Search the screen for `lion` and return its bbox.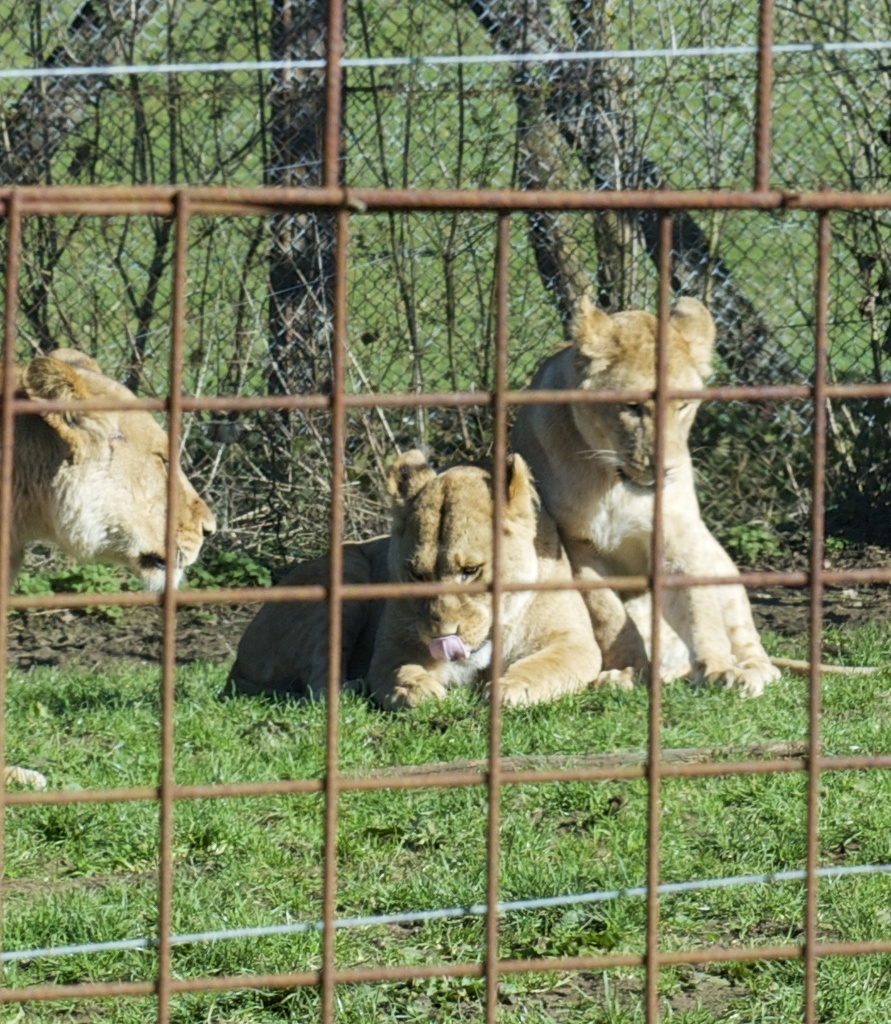
Found: box=[216, 451, 598, 713].
